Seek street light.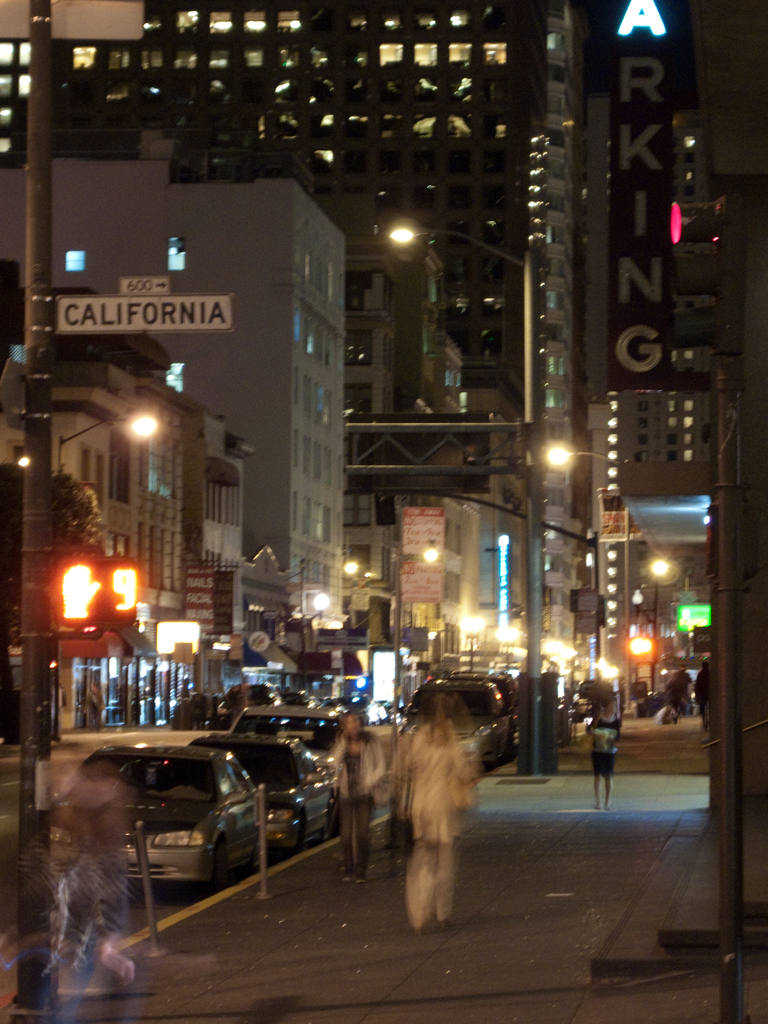
384, 218, 534, 771.
